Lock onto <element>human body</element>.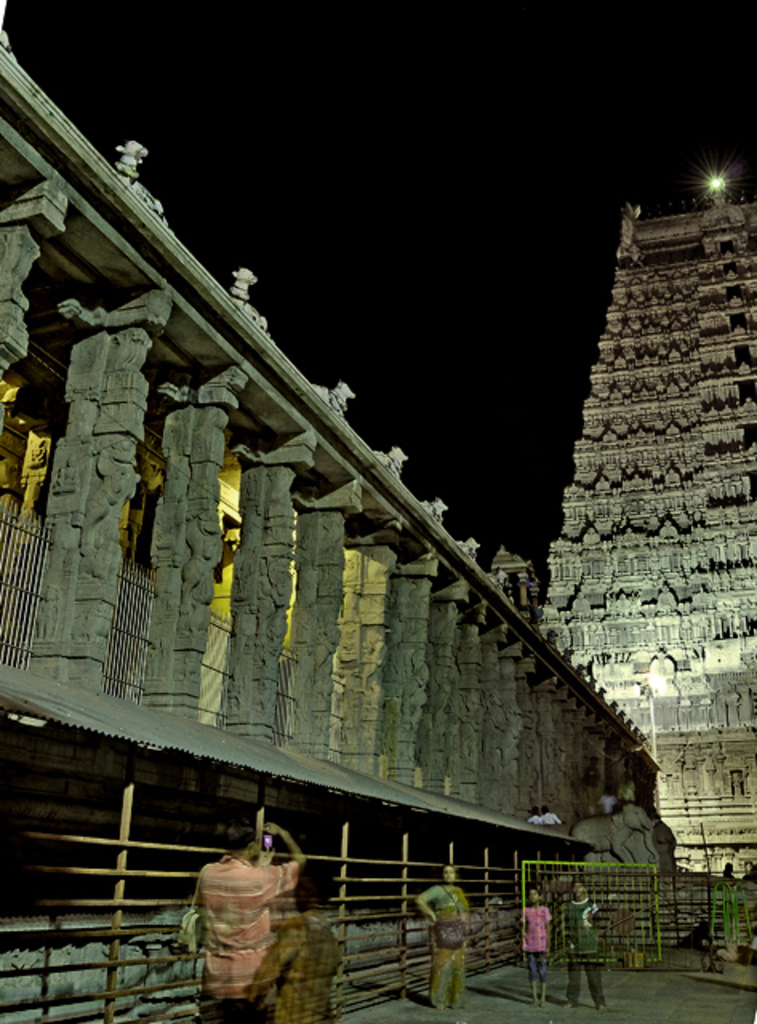
Locked: 563/878/607/1008.
